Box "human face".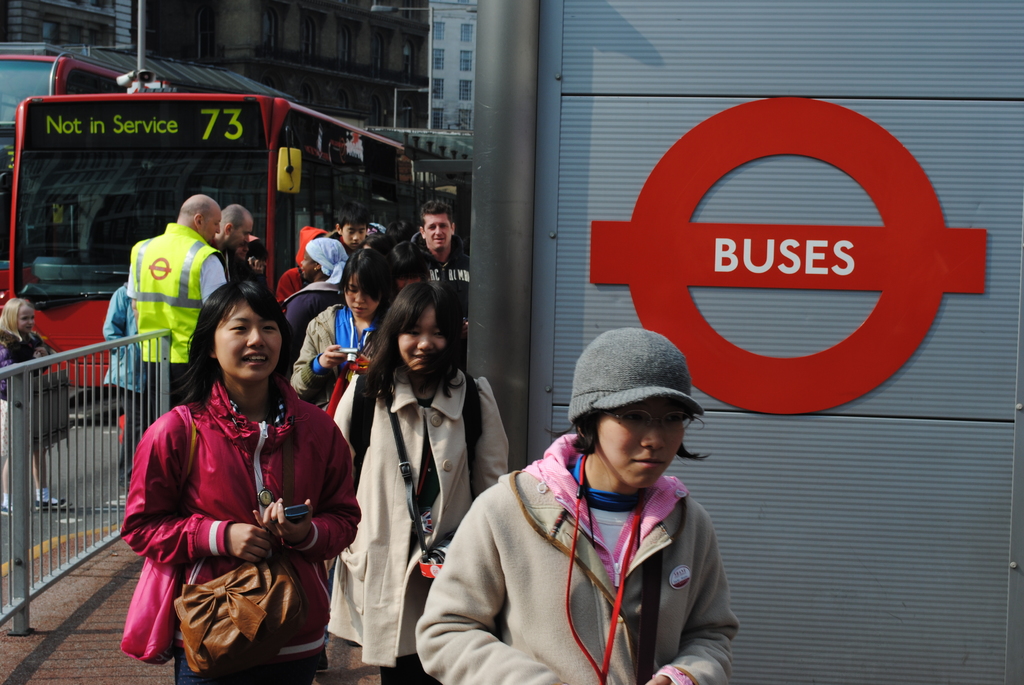
detection(343, 272, 380, 315).
